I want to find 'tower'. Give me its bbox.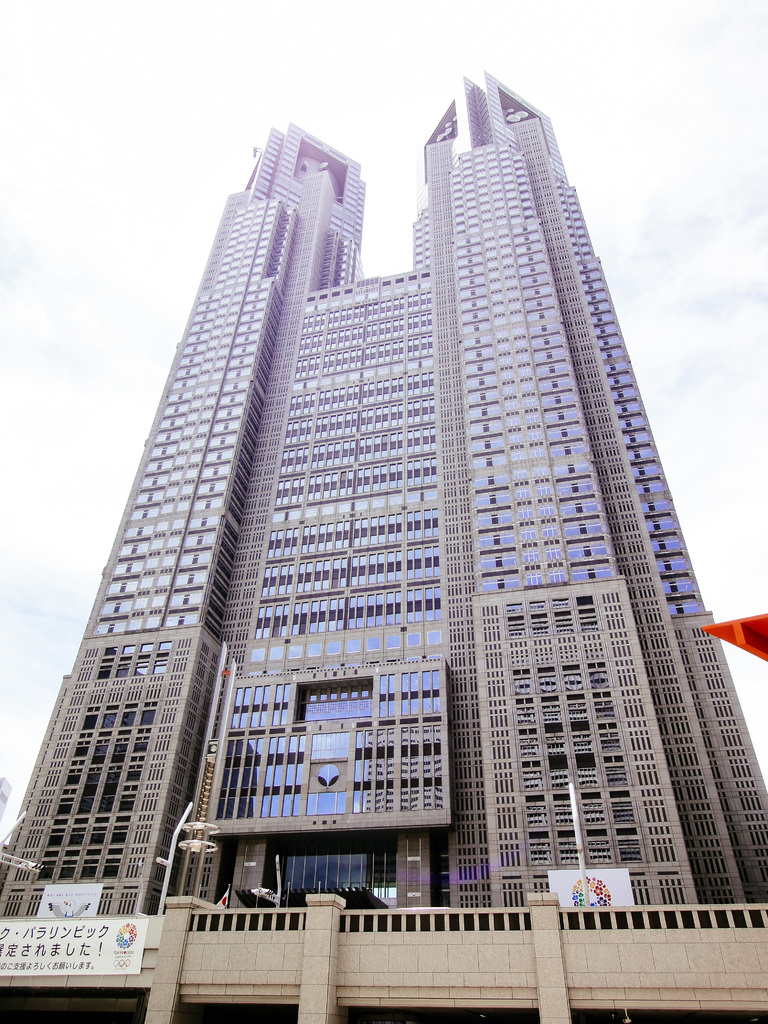
box(22, 83, 751, 947).
